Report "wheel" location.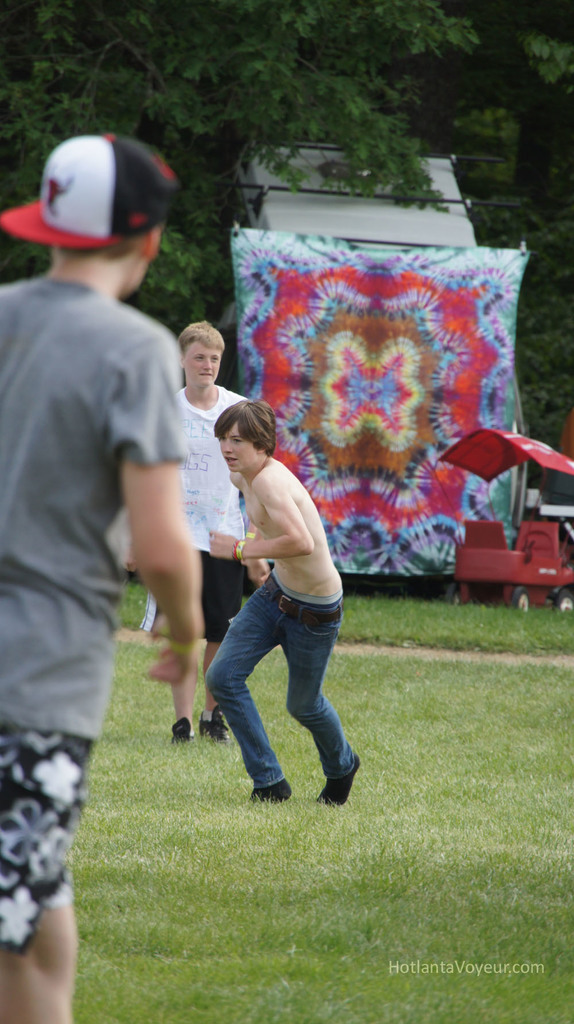
Report: (left=521, top=572, right=530, bottom=616).
